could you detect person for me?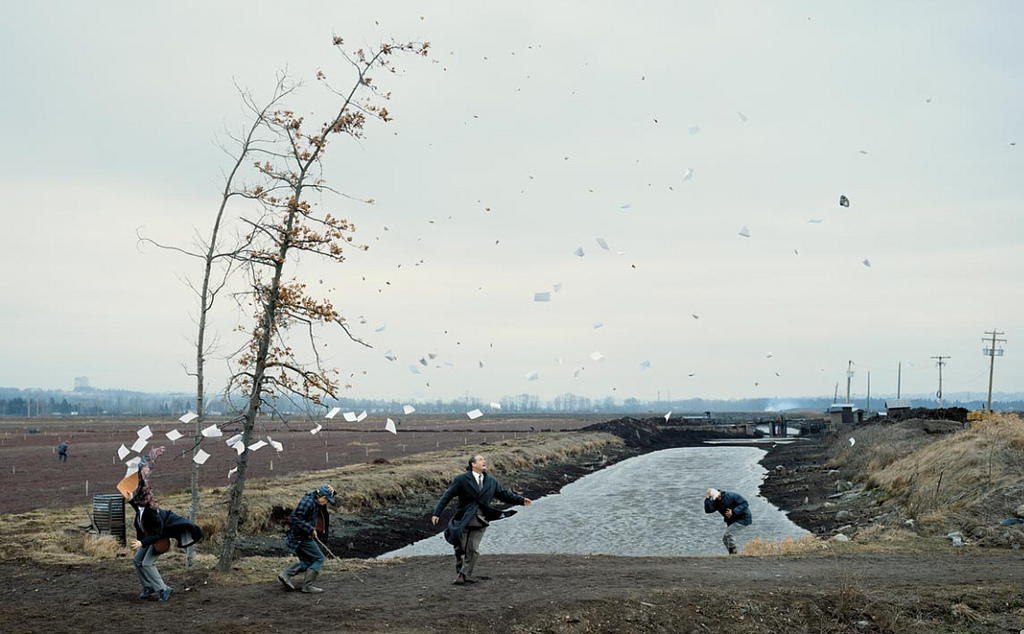
Detection result: select_region(706, 491, 754, 556).
